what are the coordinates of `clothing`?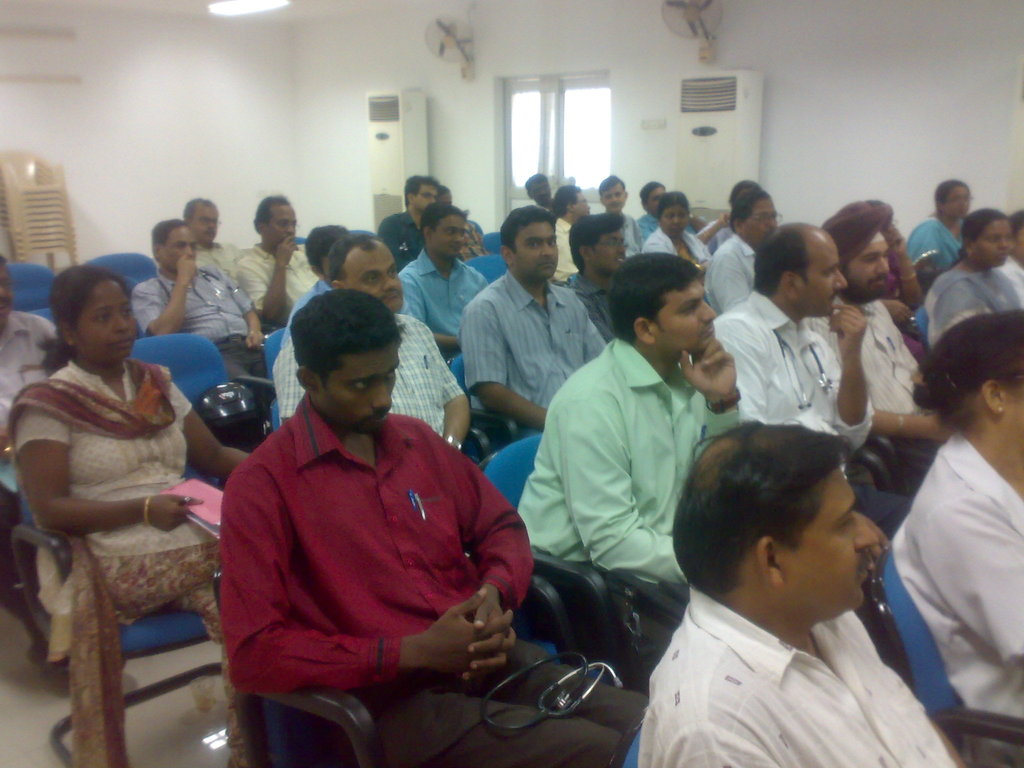
bbox=[262, 290, 478, 458].
